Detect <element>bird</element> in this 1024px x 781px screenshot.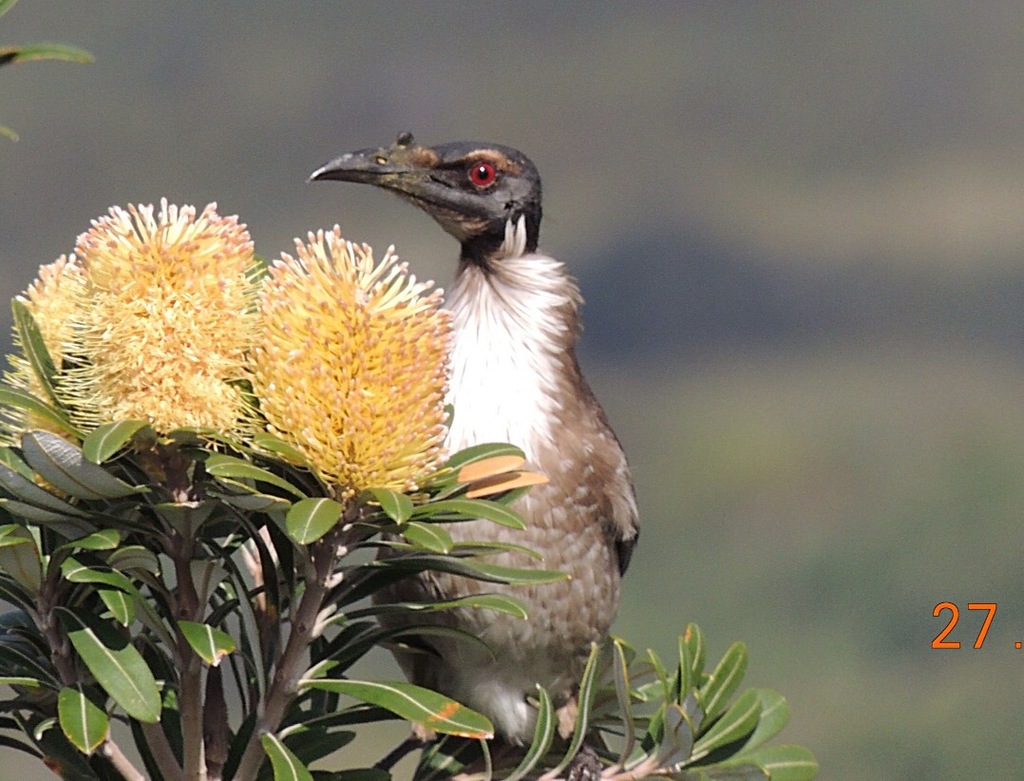
Detection: 296/150/638/722.
